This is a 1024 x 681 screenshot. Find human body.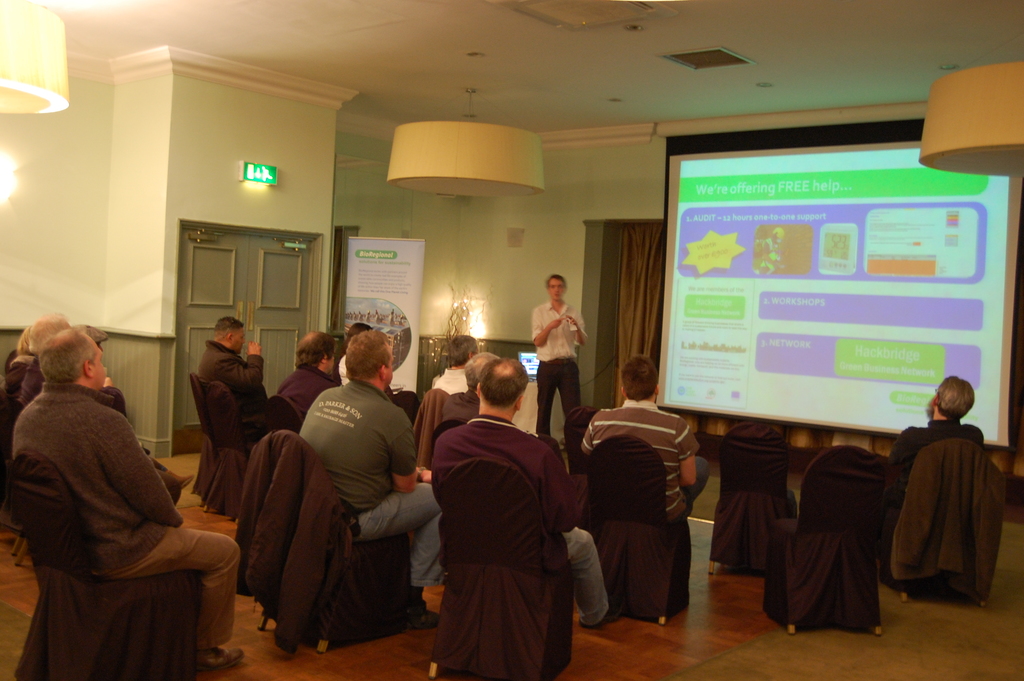
Bounding box: 534/297/590/436.
